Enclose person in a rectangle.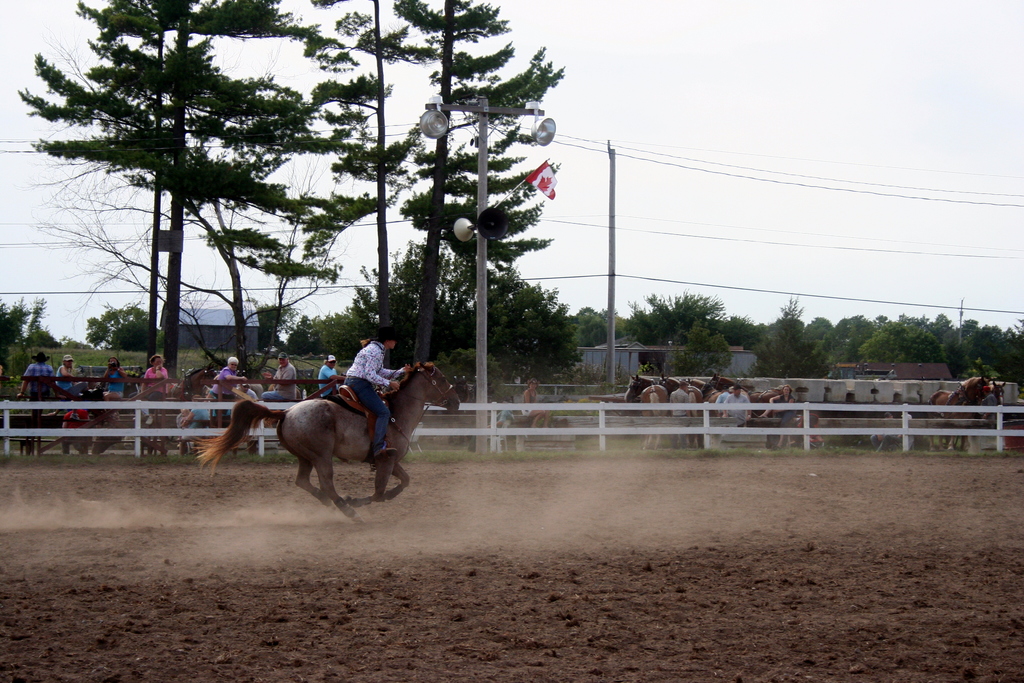
x1=725 y1=382 x2=746 y2=423.
